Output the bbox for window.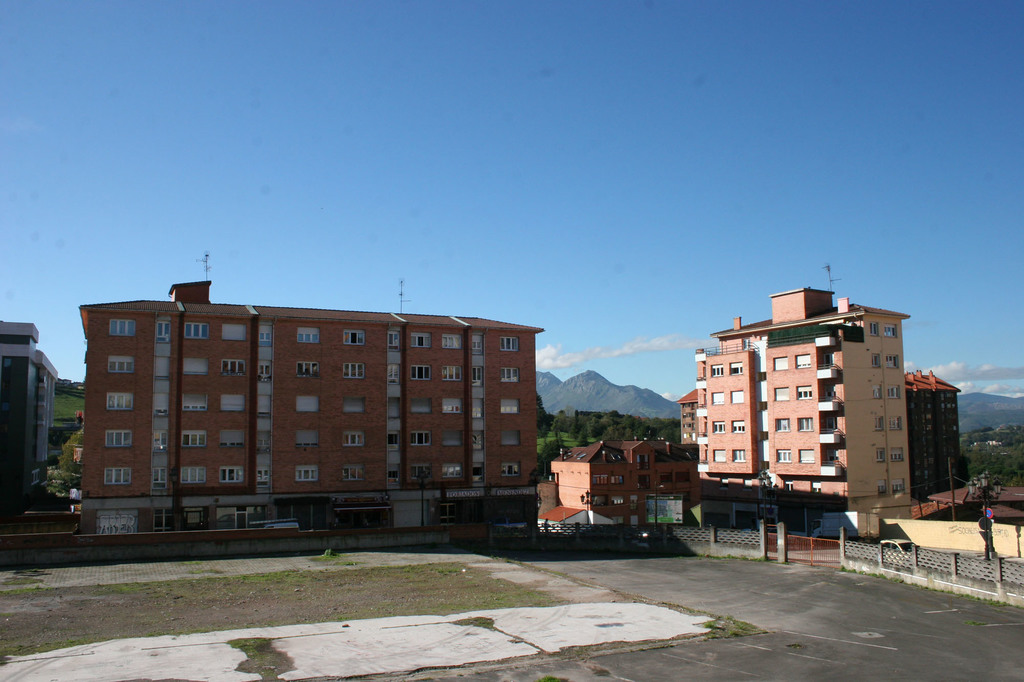
870 324 877 338.
